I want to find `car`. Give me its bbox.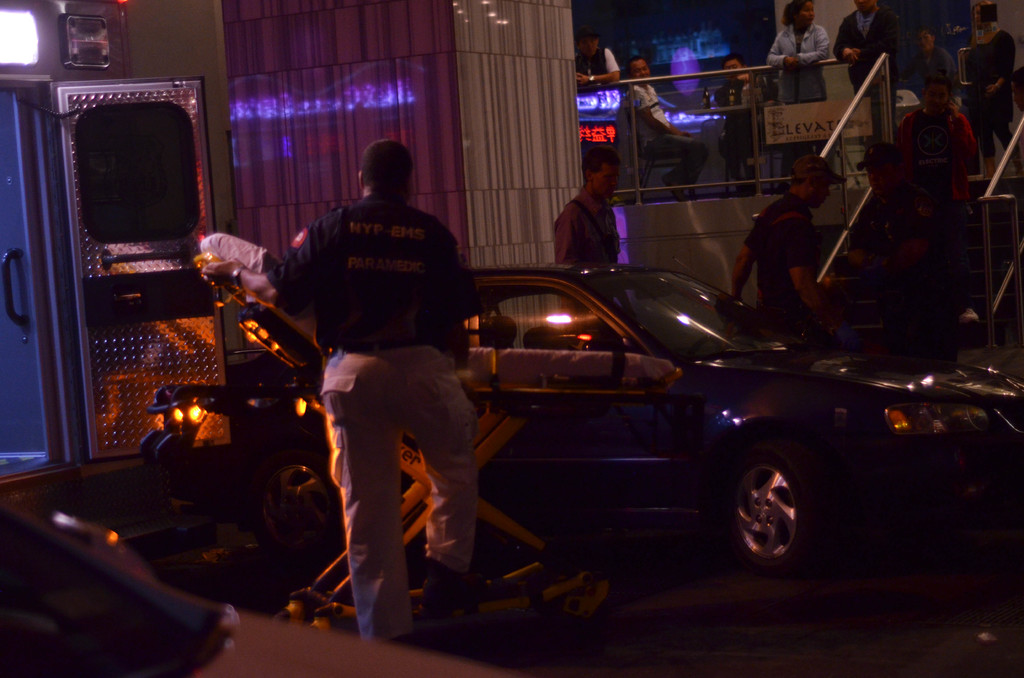
crop(442, 254, 1001, 581).
